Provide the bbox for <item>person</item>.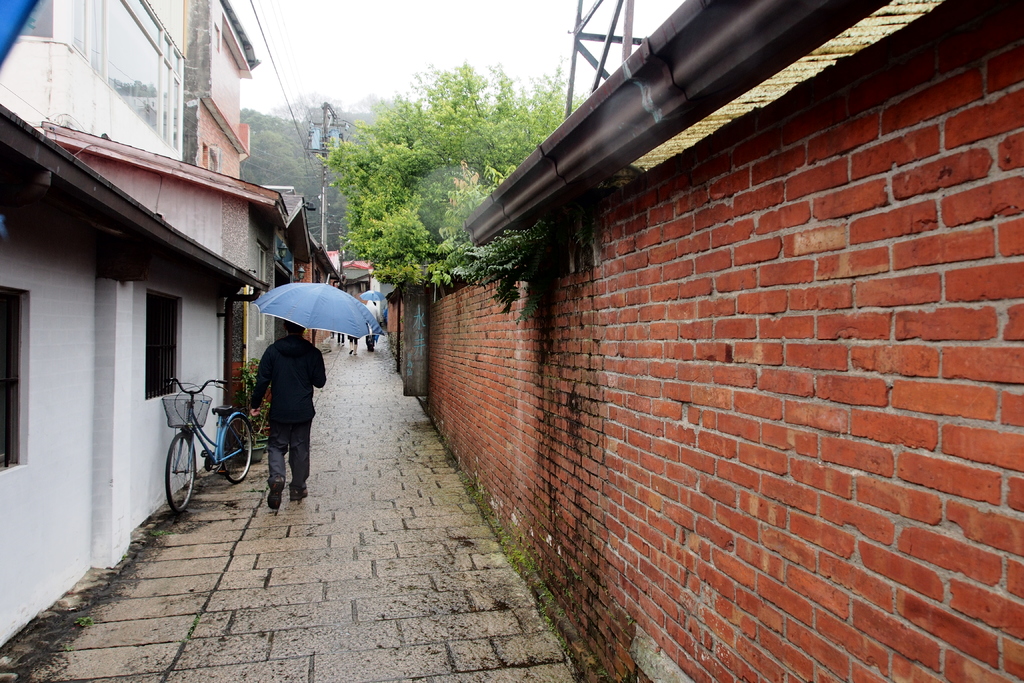
locate(243, 316, 323, 517).
